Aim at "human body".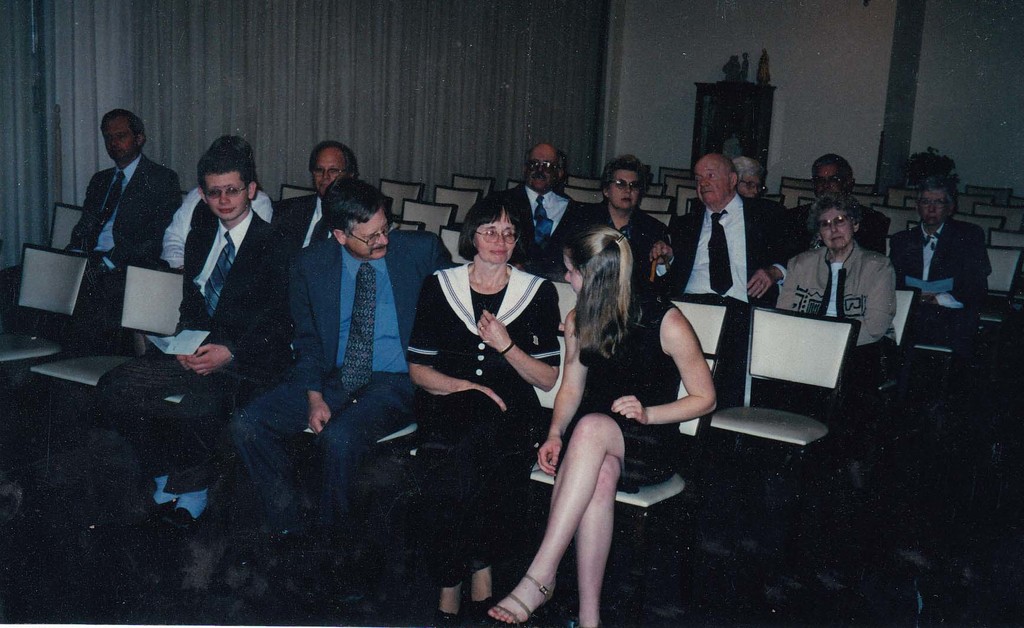
Aimed at select_region(486, 222, 717, 627).
